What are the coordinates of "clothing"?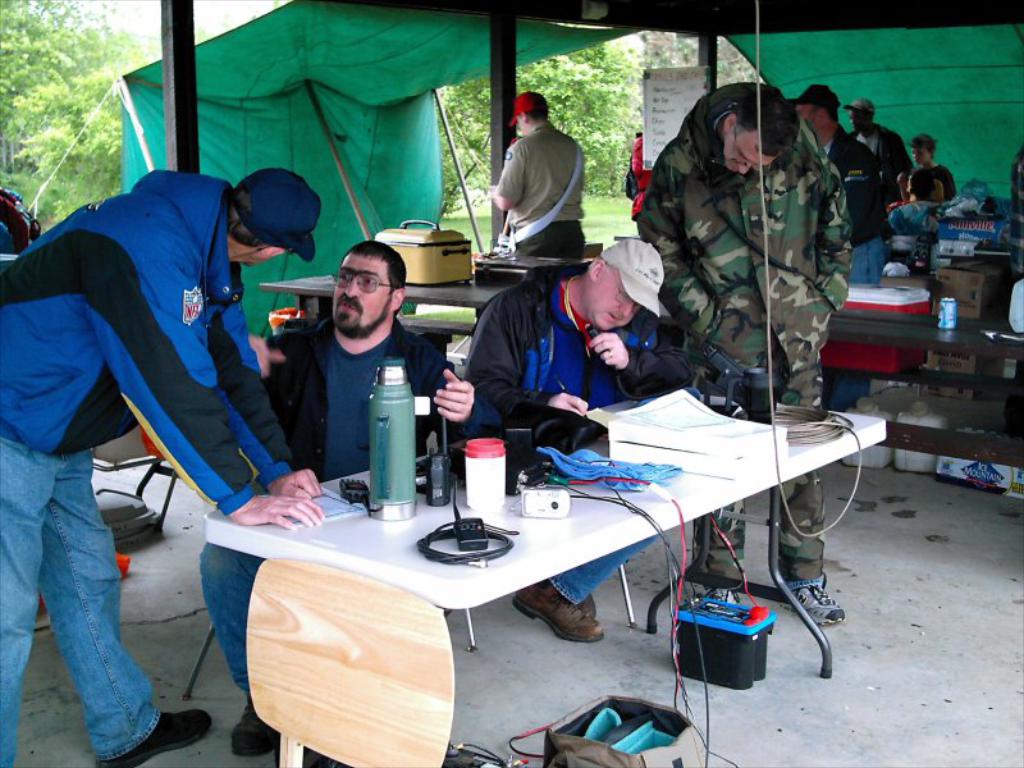
detection(858, 122, 915, 209).
